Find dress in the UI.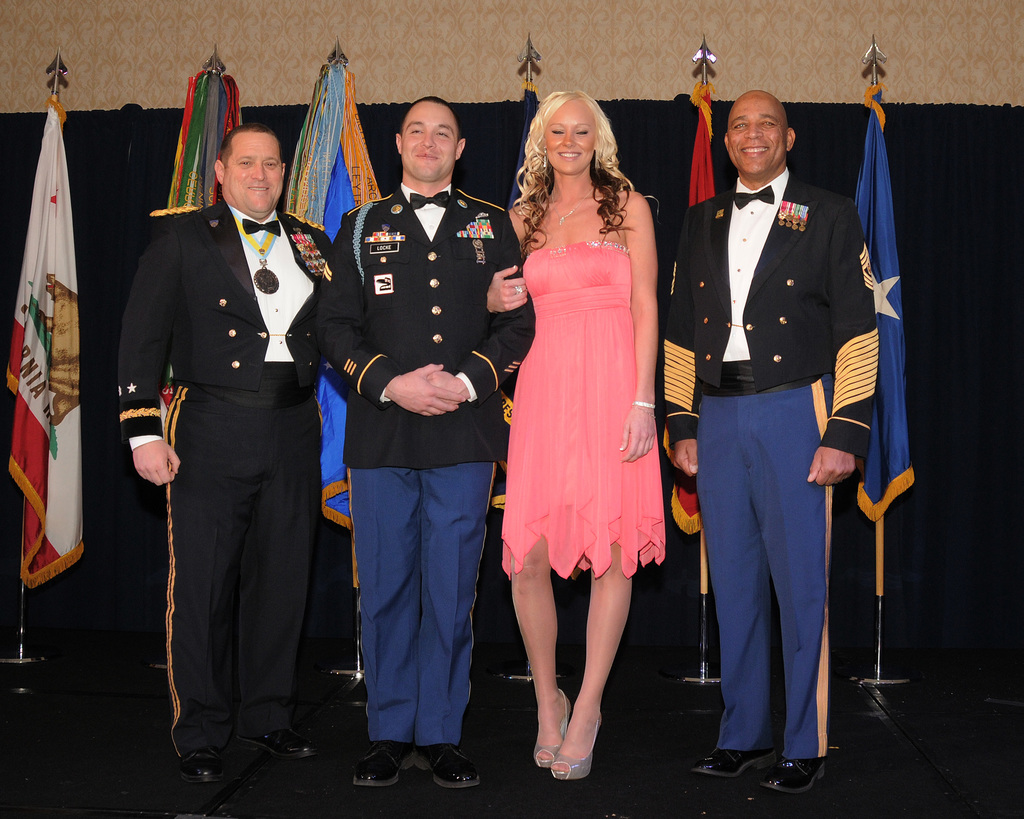
UI element at locate(498, 187, 658, 561).
